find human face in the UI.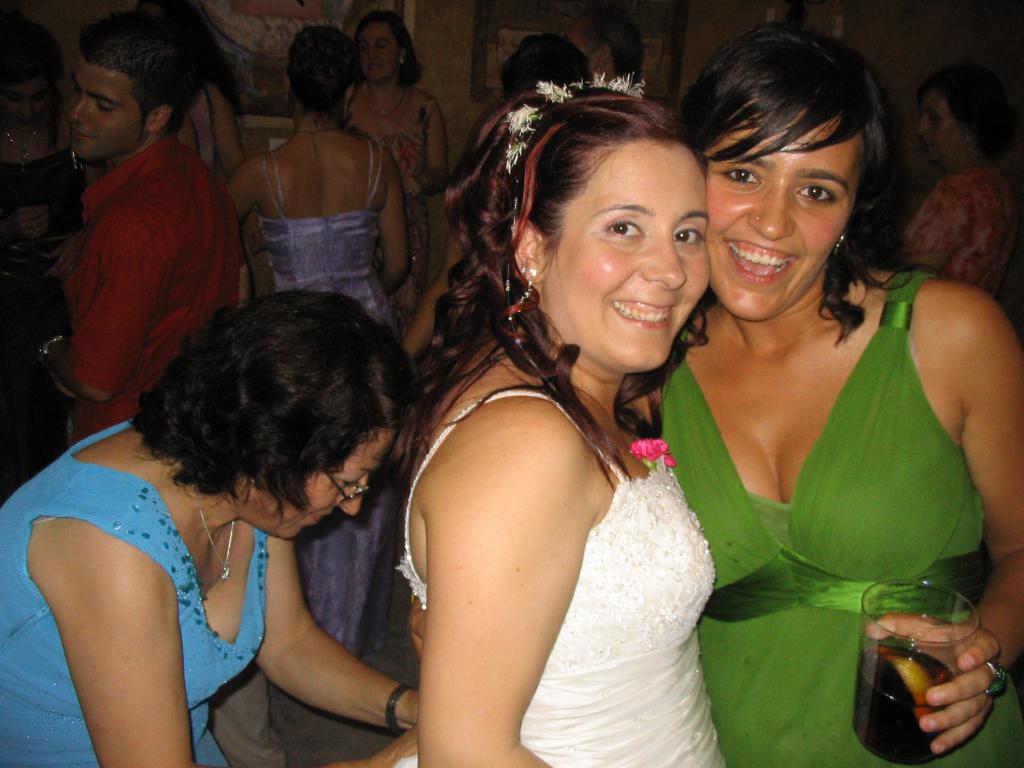
UI element at [706, 99, 862, 324].
